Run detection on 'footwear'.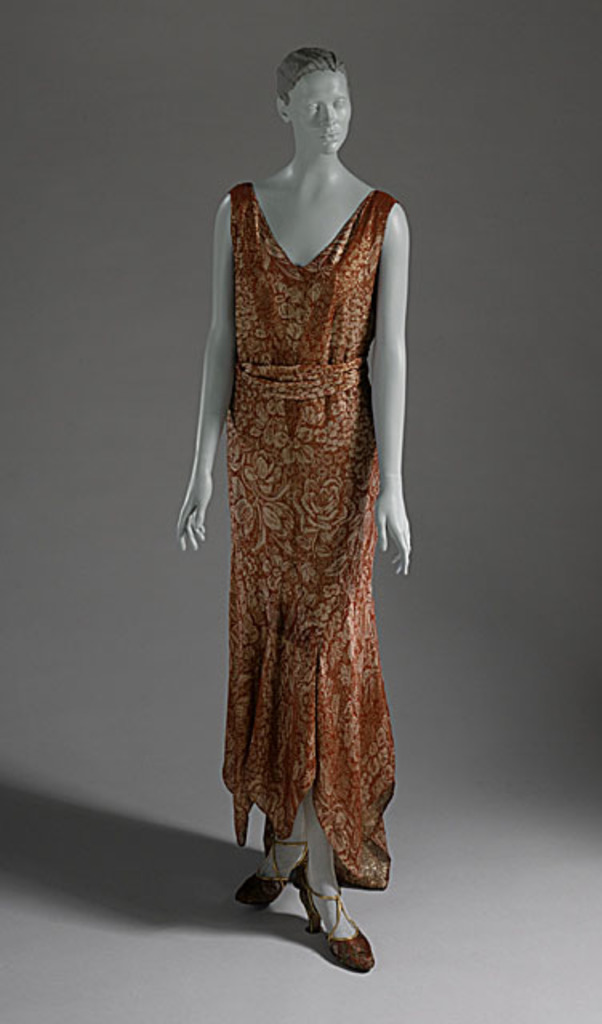
Result: Rect(234, 837, 312, 910).
